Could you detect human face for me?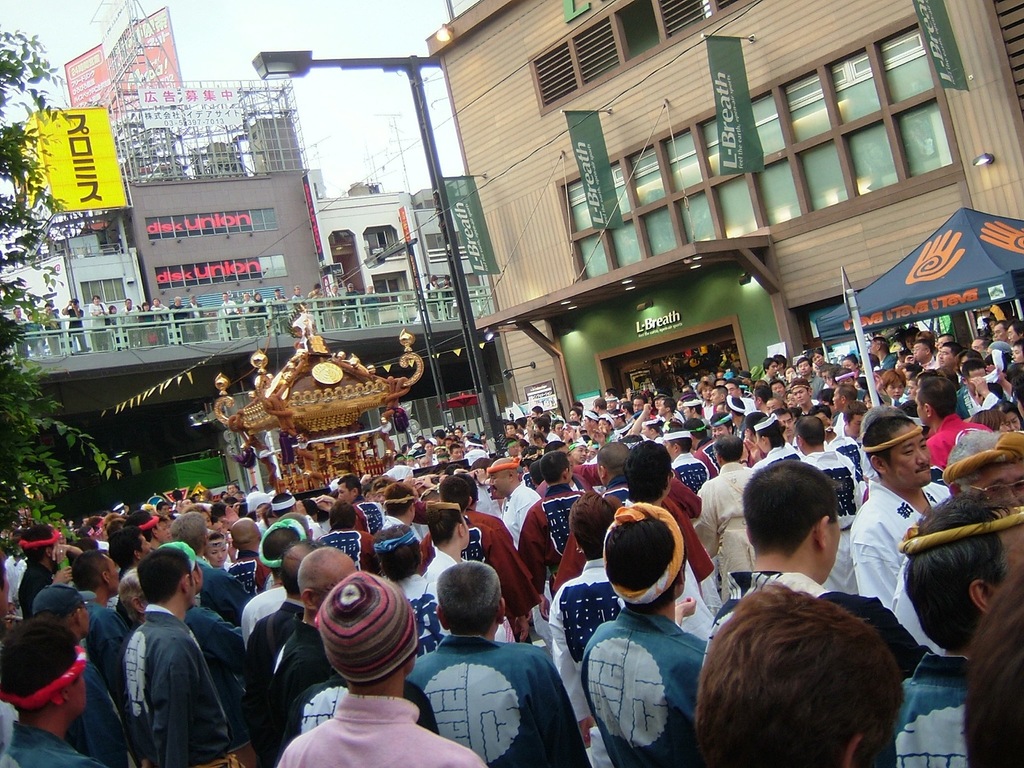
Detection result: <region>792, 387, 810, 403</region>.
